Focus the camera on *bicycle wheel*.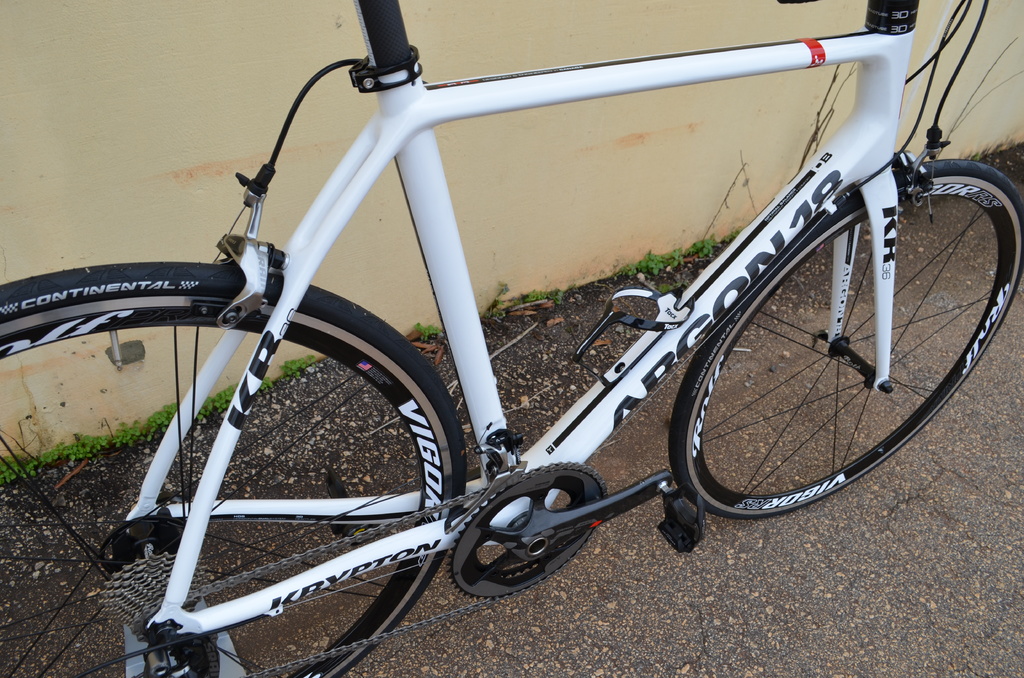
Focus region: bbox=(0, 251, 479, 677).
